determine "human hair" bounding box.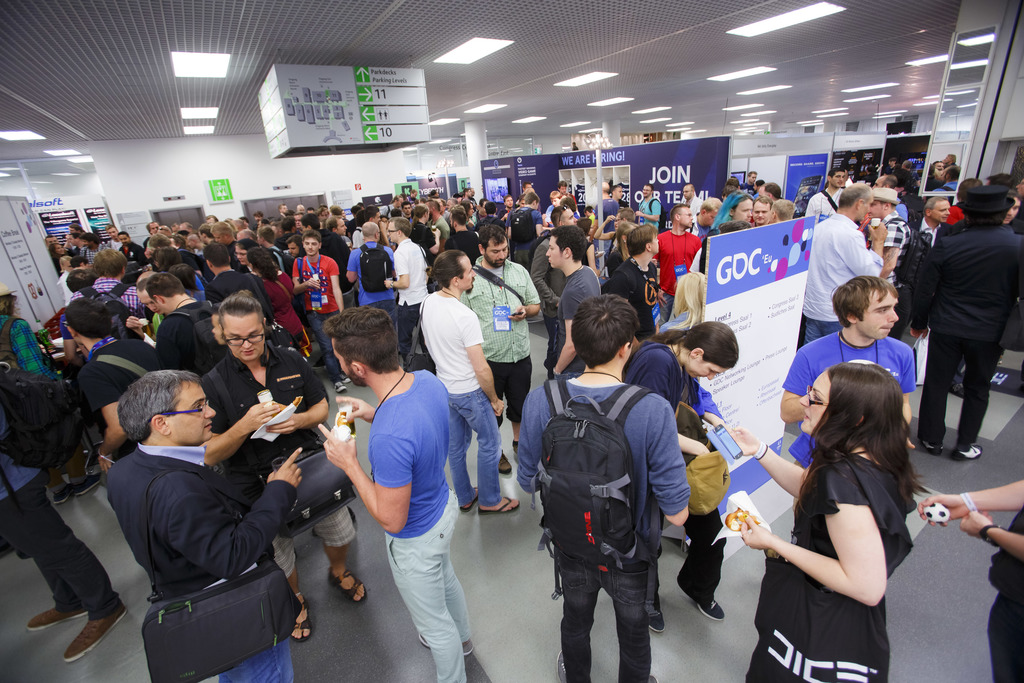
Determined: [left=321, top=303, right=400, bottom=384].
